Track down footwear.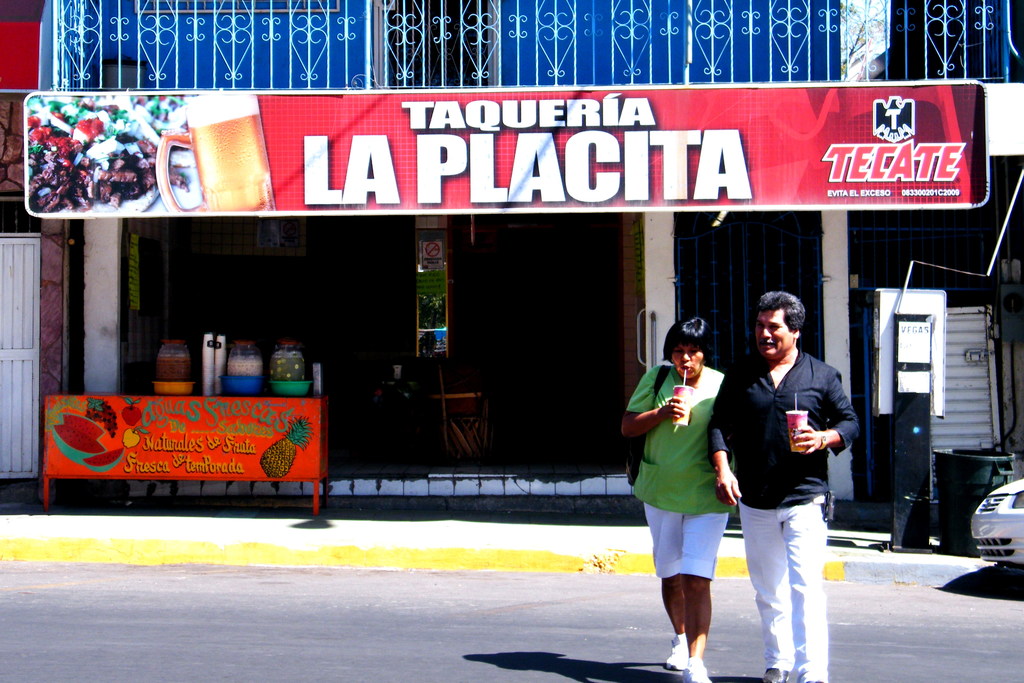
Tracked to BBox(663, 631, 693, 677).
